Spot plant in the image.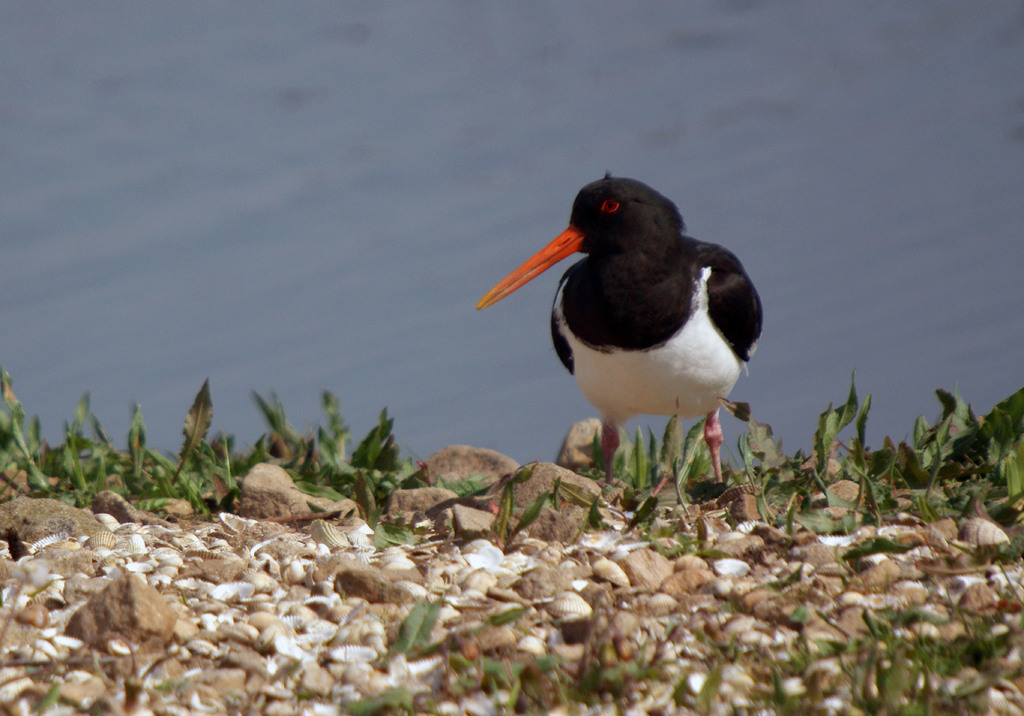
plant found at bbox=(459, 648, 569, 715).
